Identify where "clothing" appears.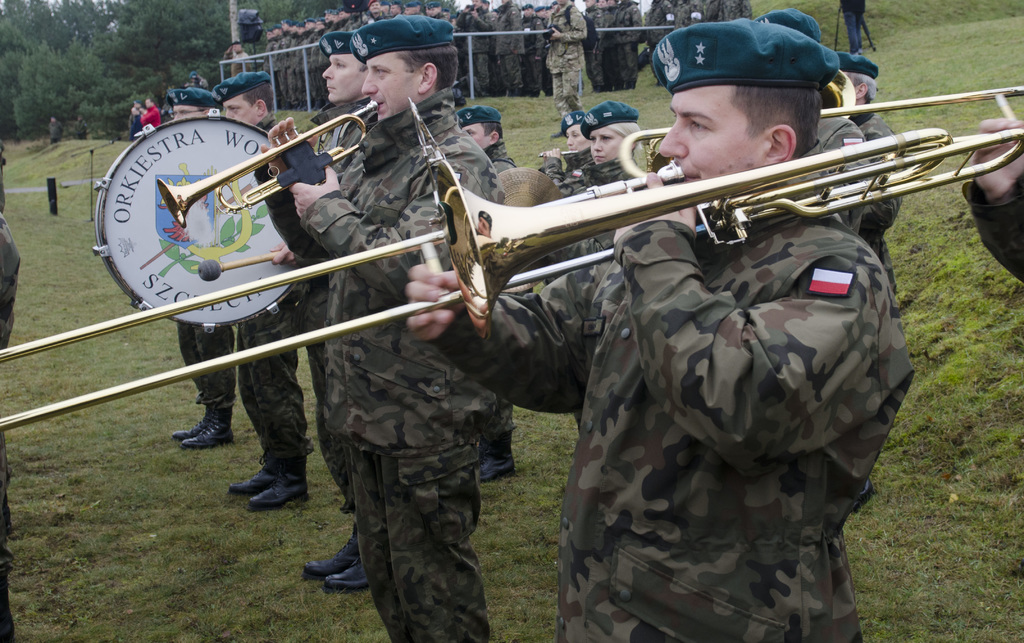
Appears at rect(137, 106, 162, 138).
